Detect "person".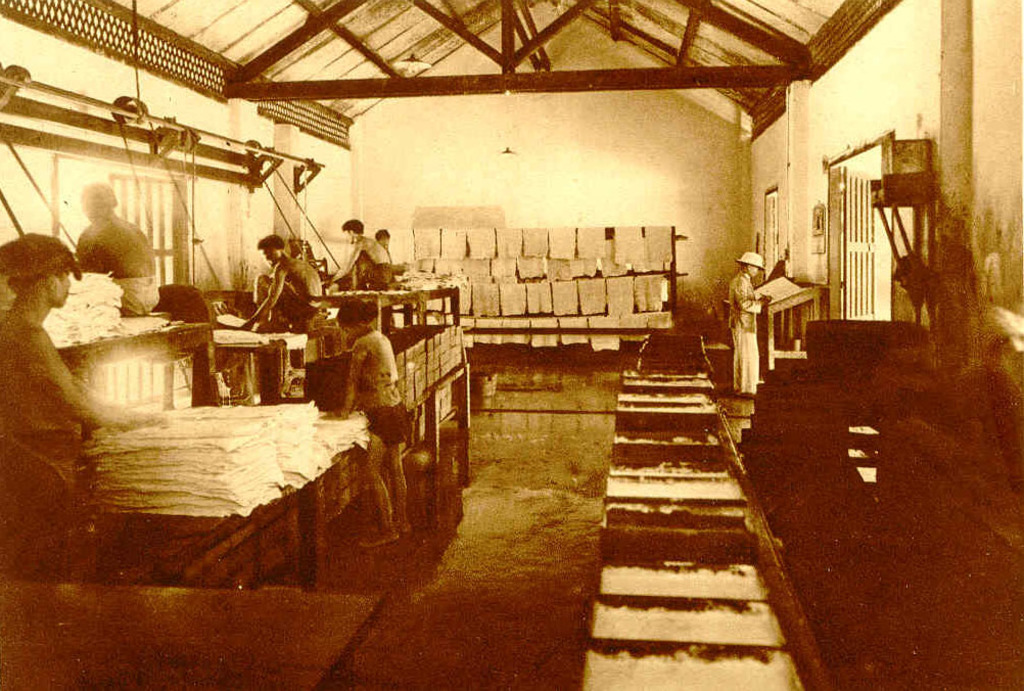
Detected at bbox(324, 217, 392, 285).
